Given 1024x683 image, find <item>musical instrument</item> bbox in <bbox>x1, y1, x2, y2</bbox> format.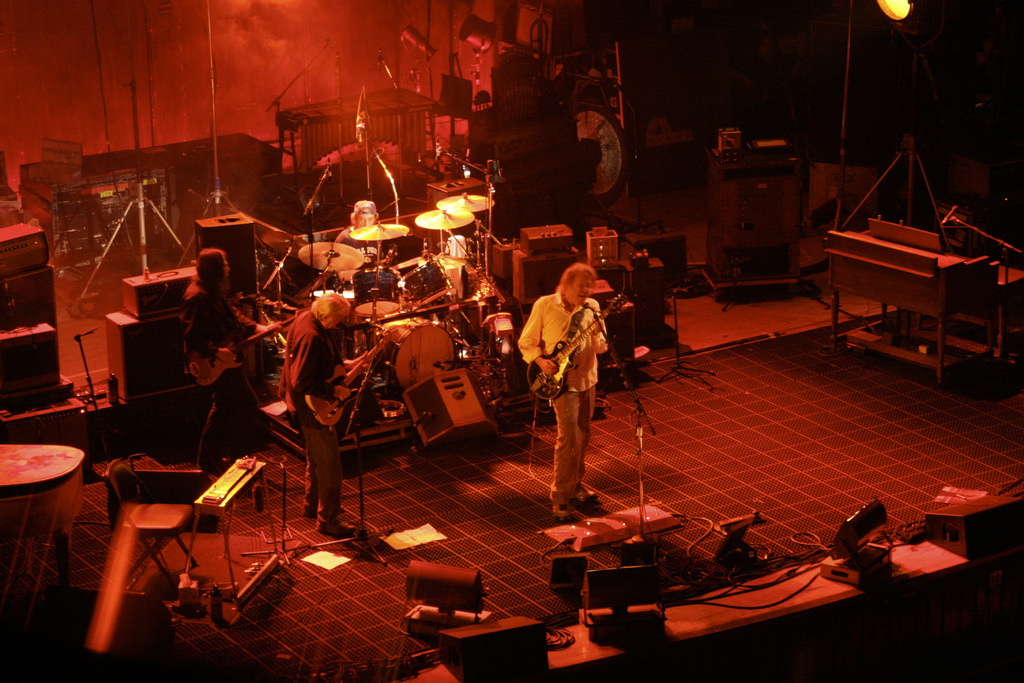
<bbox>303, 233, 369, 270</bbox>.
